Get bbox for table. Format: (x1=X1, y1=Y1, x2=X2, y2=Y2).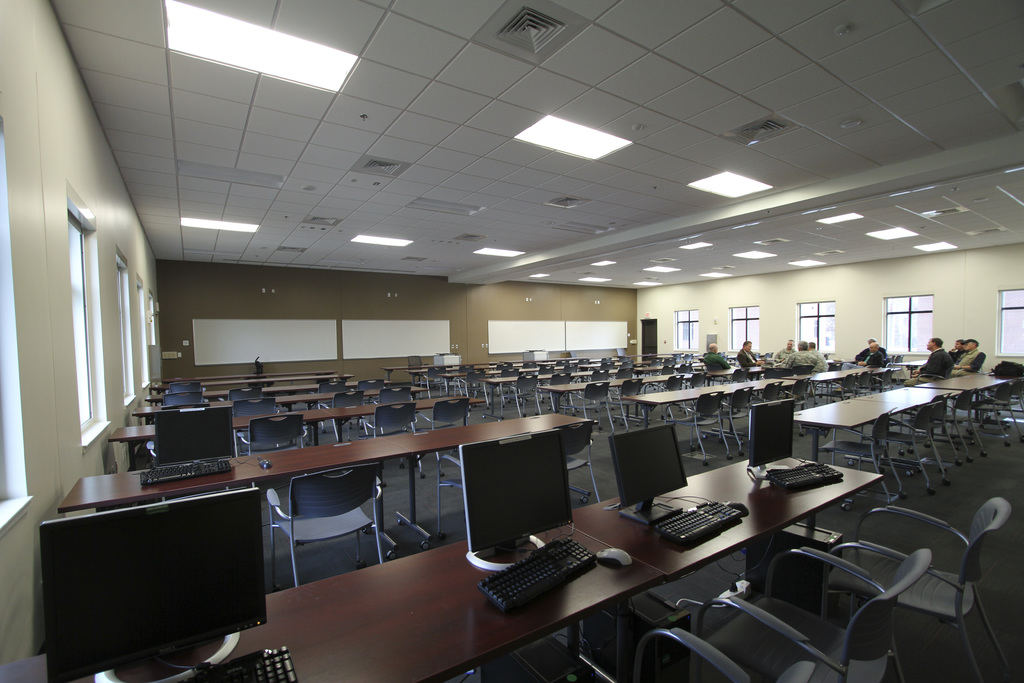
(x1=527, y1=427, x2=948, y2=671).
